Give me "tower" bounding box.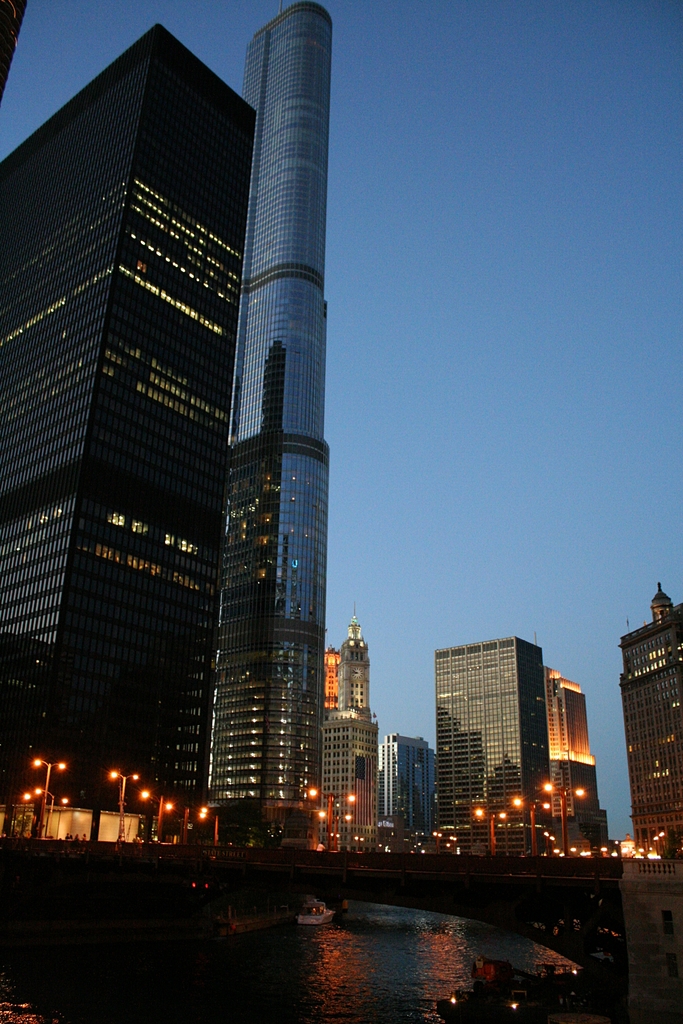
region(213, 8, 320, 811).
